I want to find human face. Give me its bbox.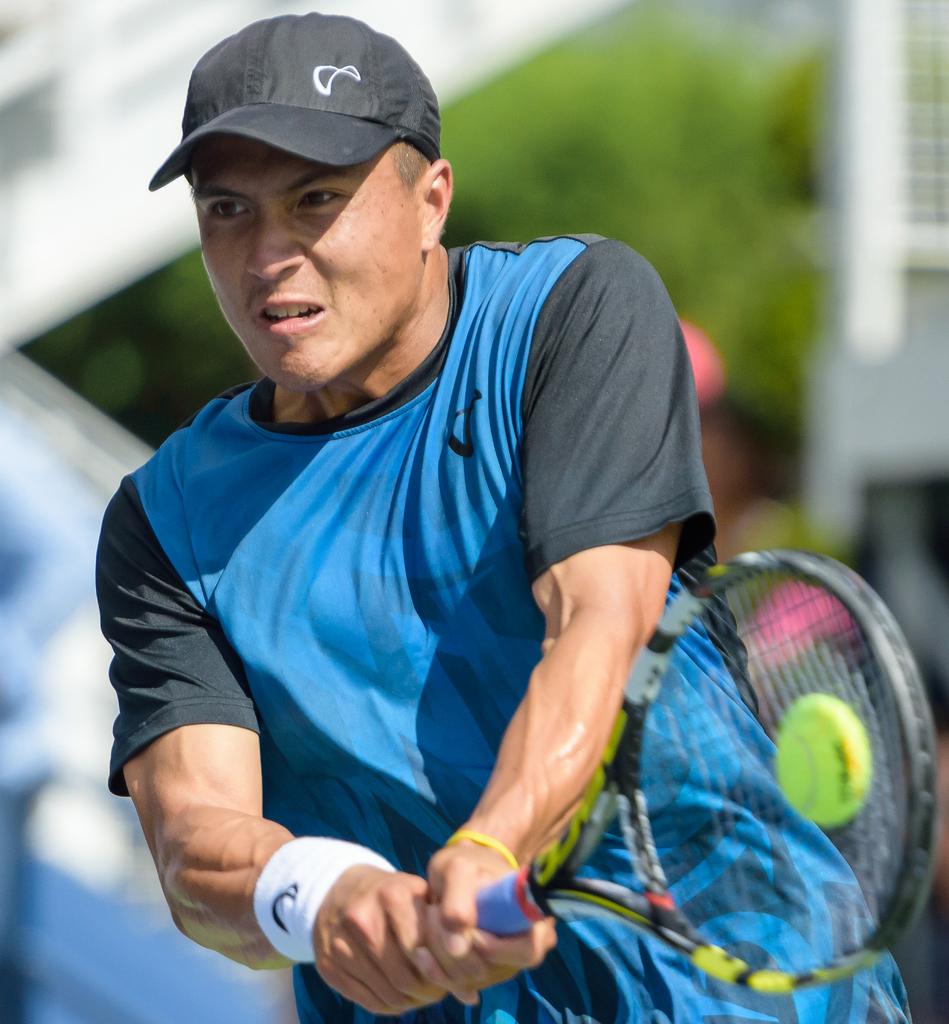
locate(204, 152, 407, 390).
